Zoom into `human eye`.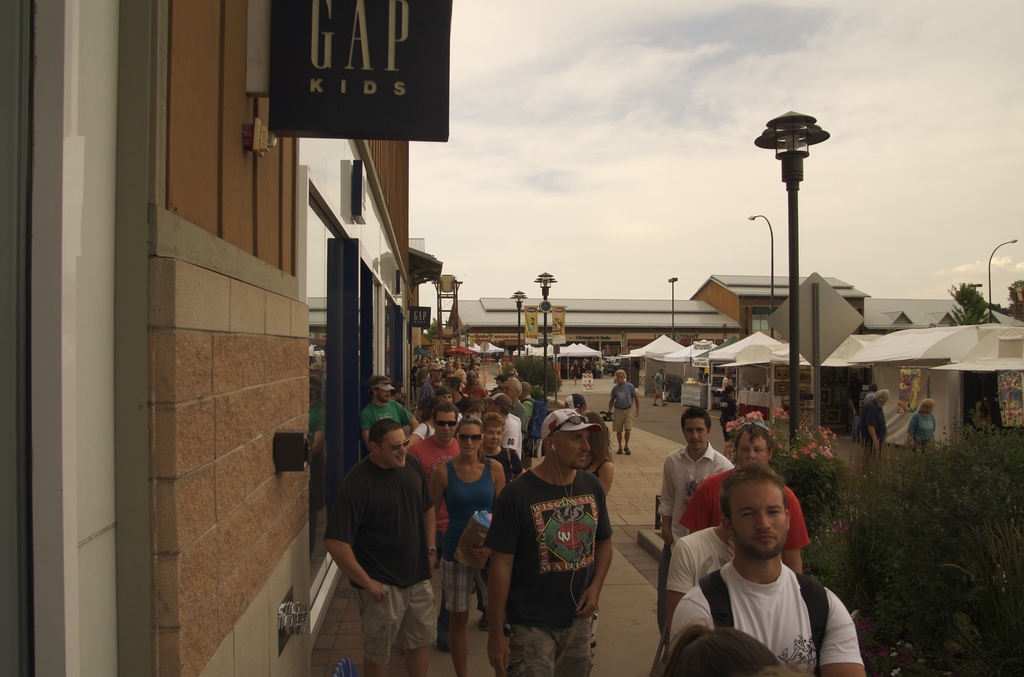
Zoom target: x1=738 y1=513 x2=756 y2=518.
